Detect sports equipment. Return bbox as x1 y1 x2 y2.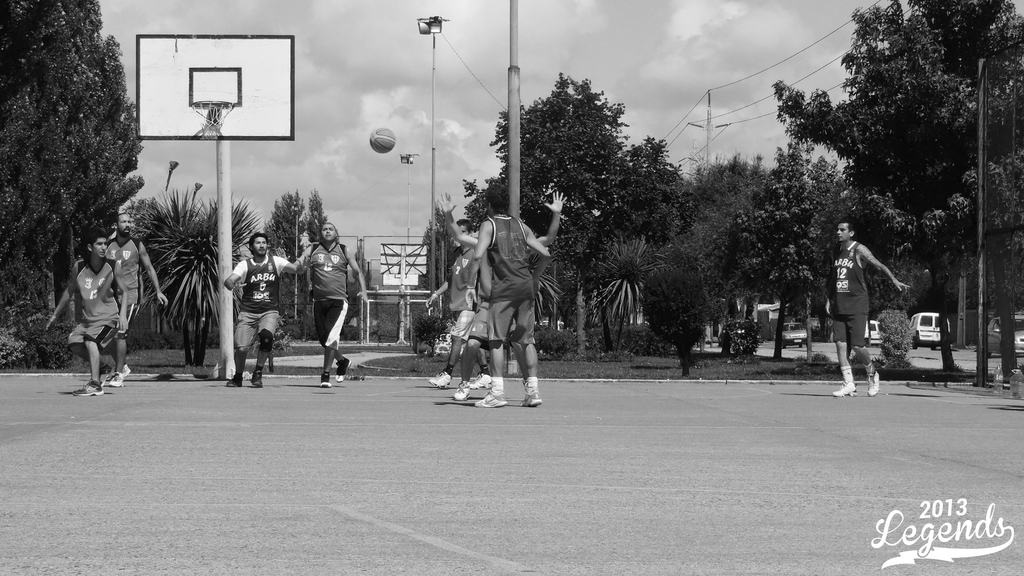
372 129 392 148.
